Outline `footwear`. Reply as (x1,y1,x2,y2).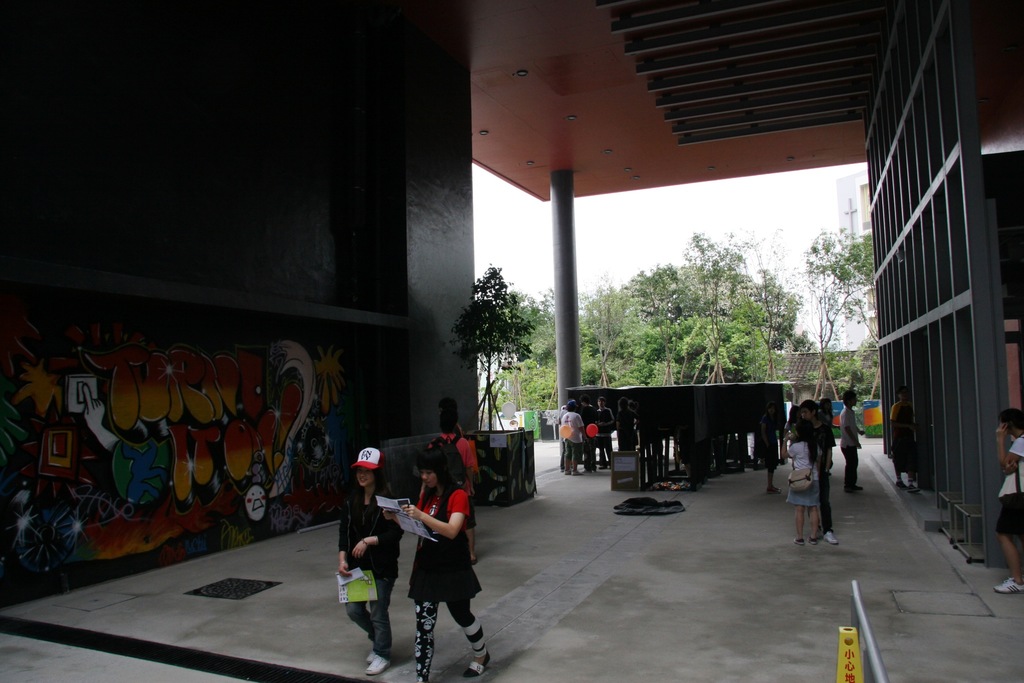
(846,486,858,493).
